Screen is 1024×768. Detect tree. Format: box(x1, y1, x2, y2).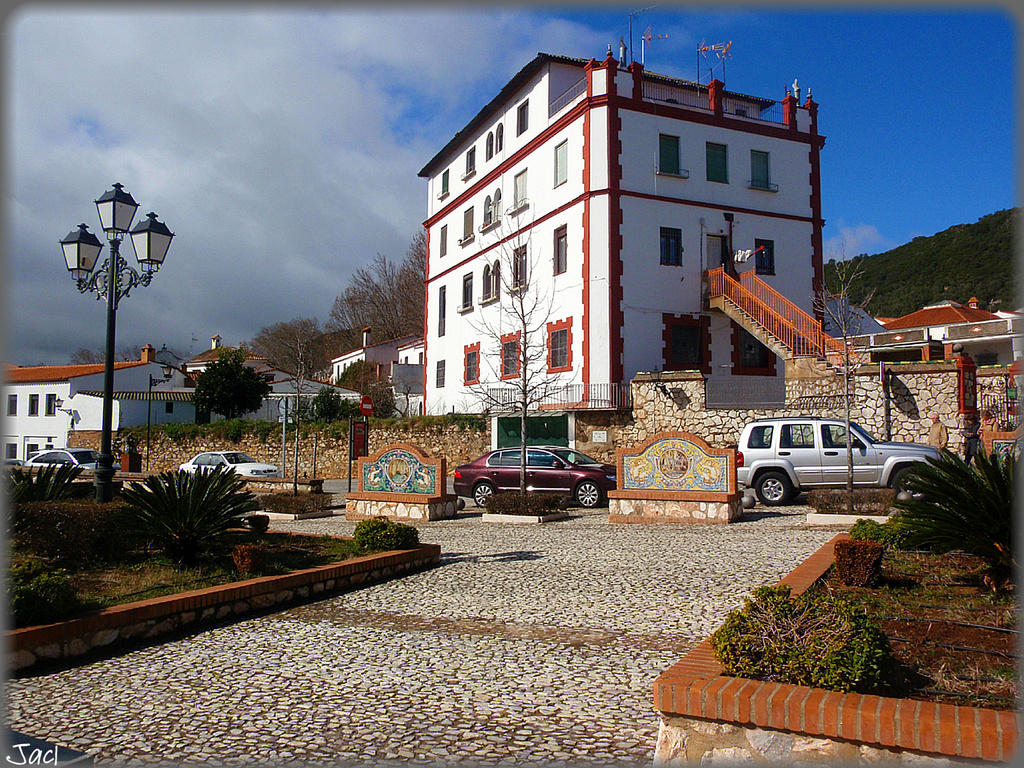
box(193, 344, 280, 423).
